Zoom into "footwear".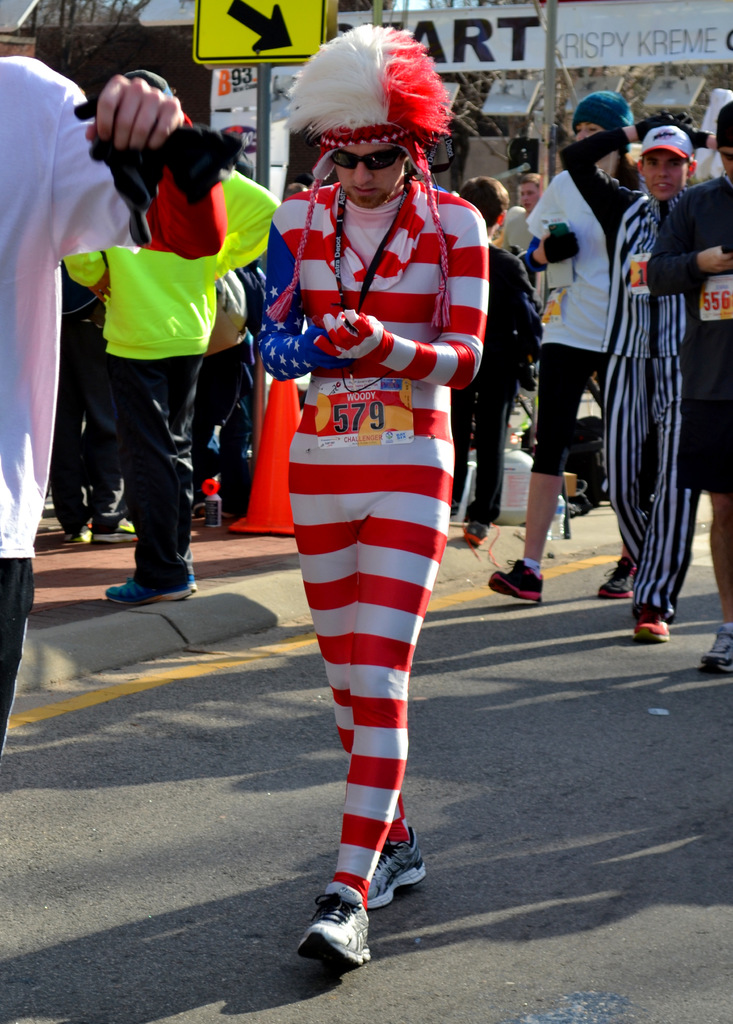
Zoom target: 88, 515, 142, 550.
